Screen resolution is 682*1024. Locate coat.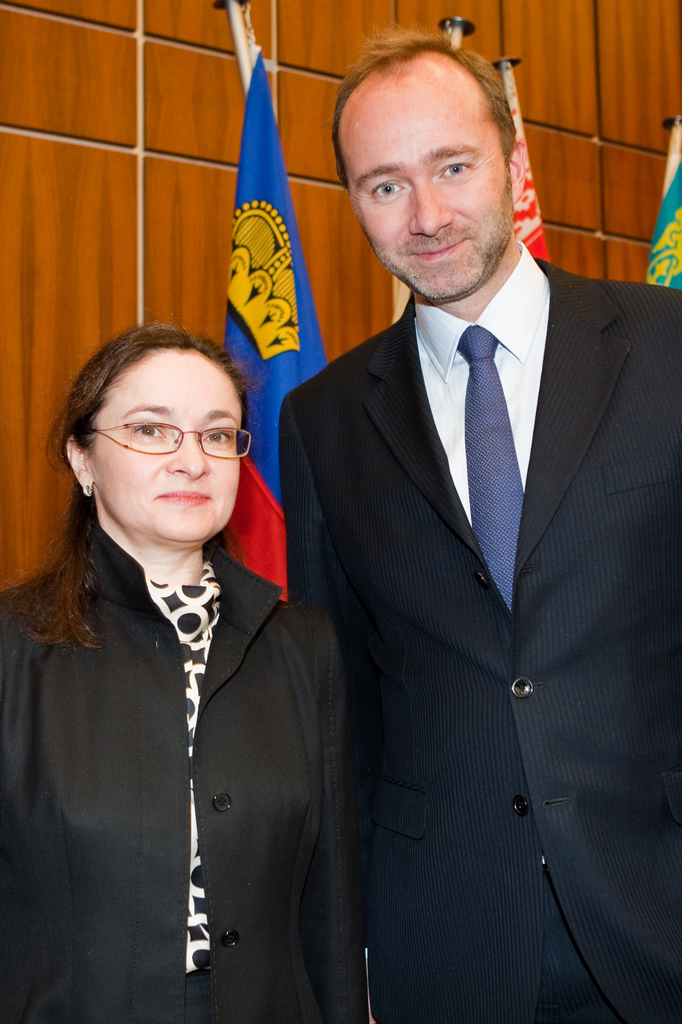
[x1=288, y1=237, x2=680, y2=1023].
